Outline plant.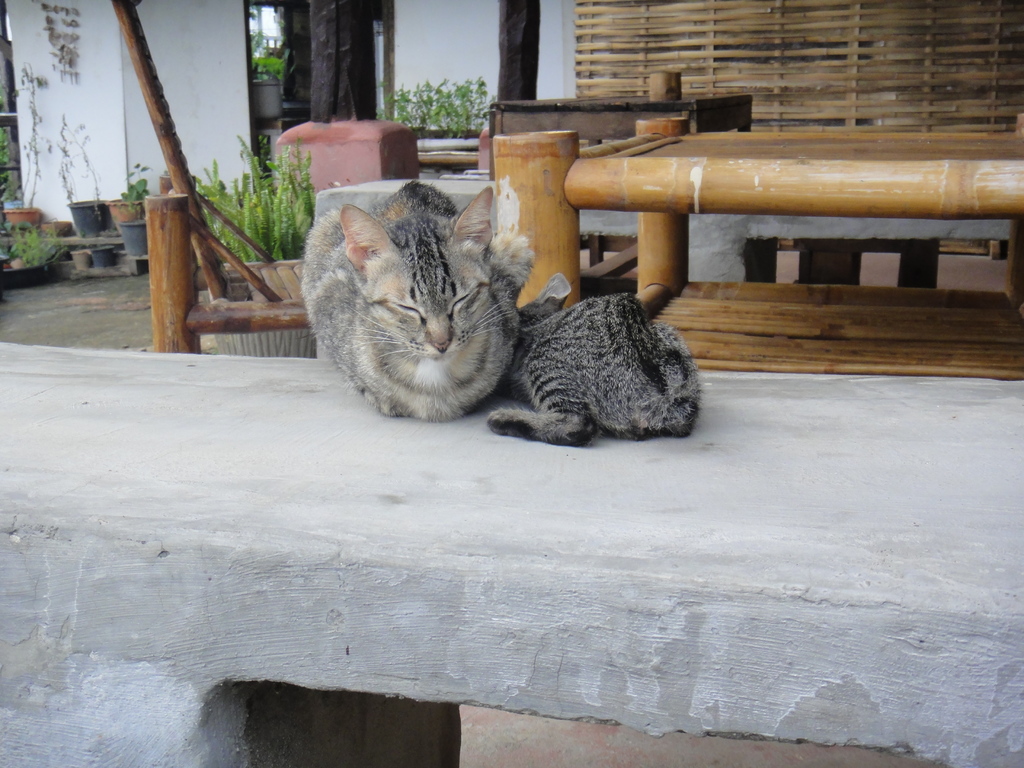
Outline: pyautogui.locateOnScreen(188, 131, 318, 271).
